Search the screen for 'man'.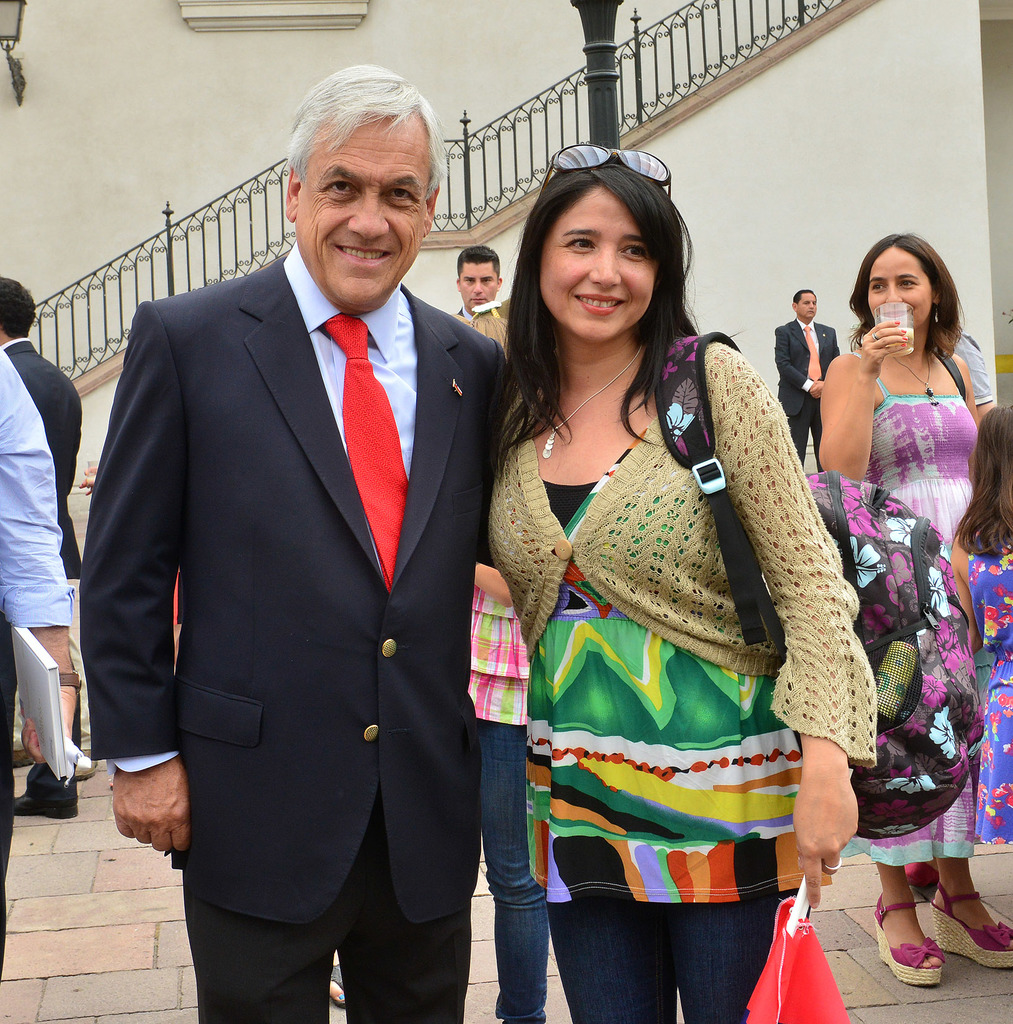
Found at <bbox>774, 287, 840, 470</bbox>.
